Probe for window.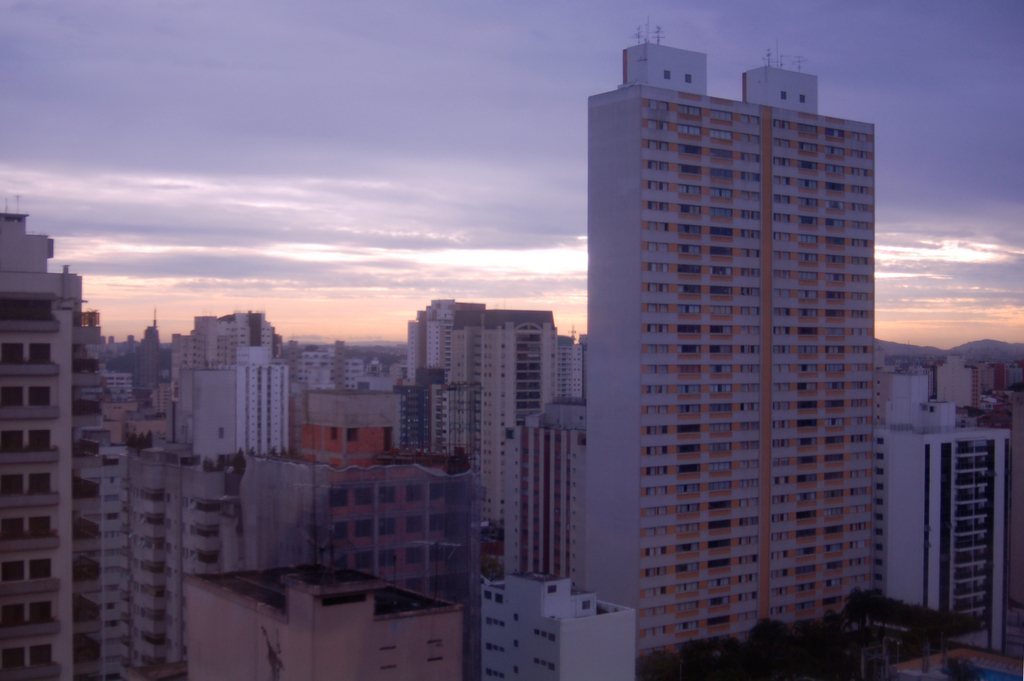
Probe result: bbox=[659, 265, 666, 274].
